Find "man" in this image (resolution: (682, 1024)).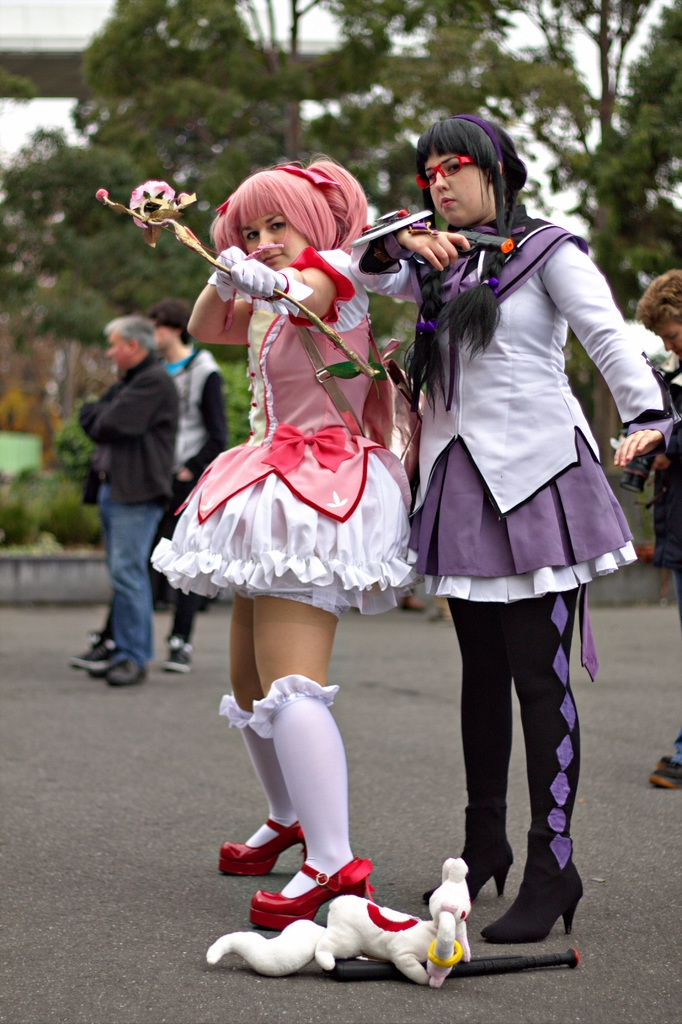
pyautogui.locateOnScreen(69, 293, 230, 678).
